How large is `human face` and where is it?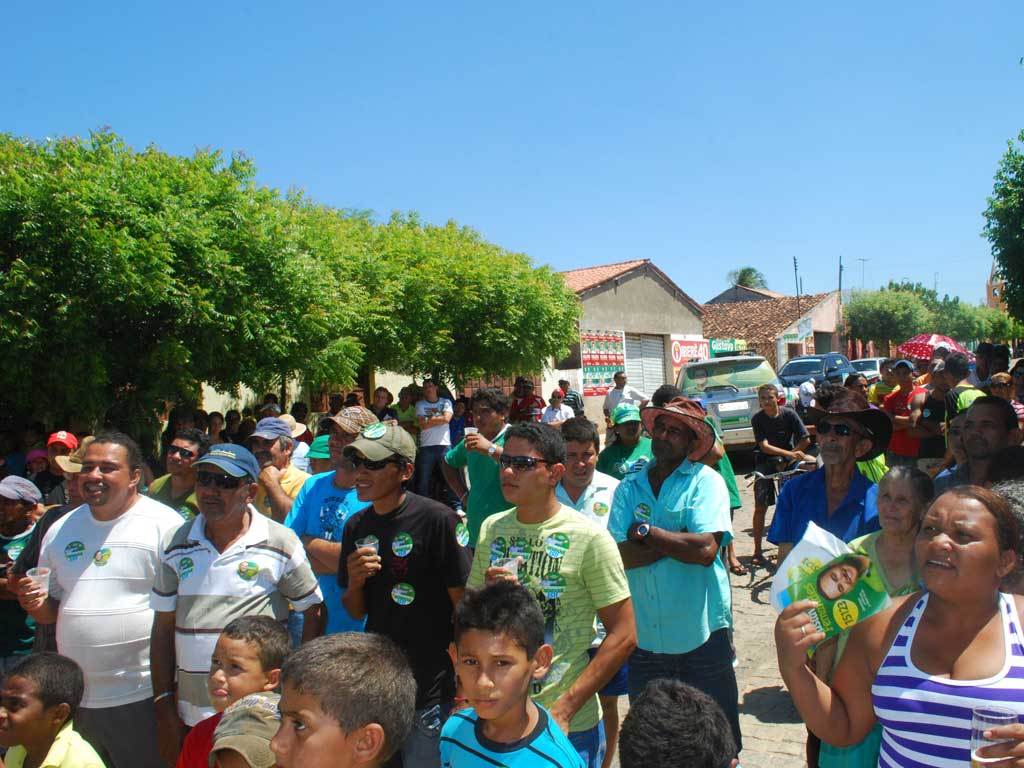
Bounding box: (x1=207, y1=639, x2=265, y2=714).
